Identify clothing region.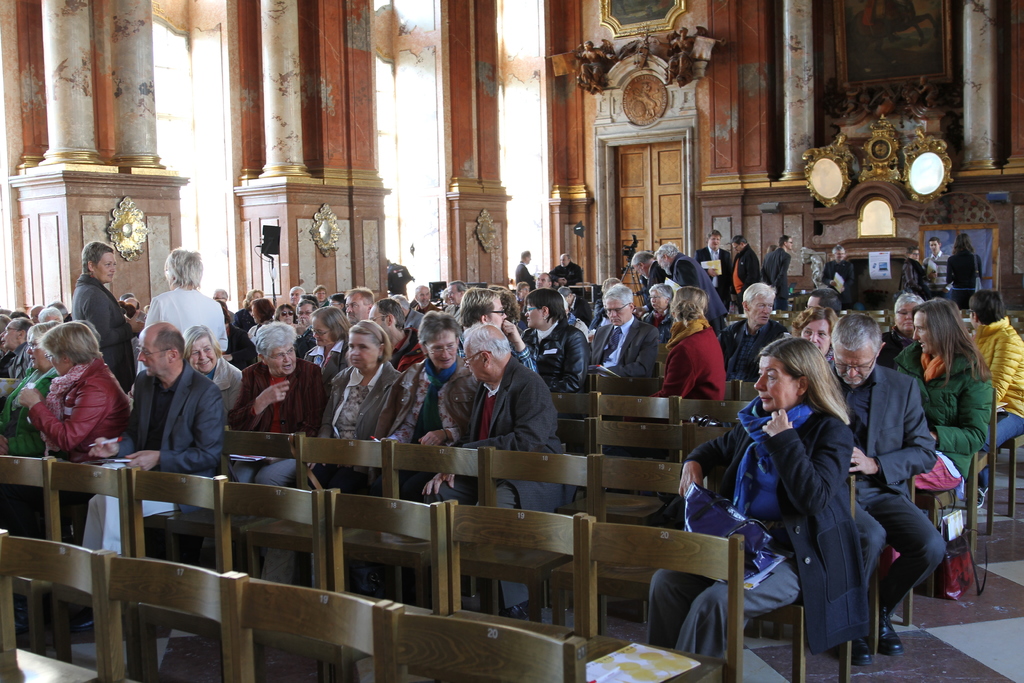
Region: x1=653, y1=323, x2=724, y2=392.
